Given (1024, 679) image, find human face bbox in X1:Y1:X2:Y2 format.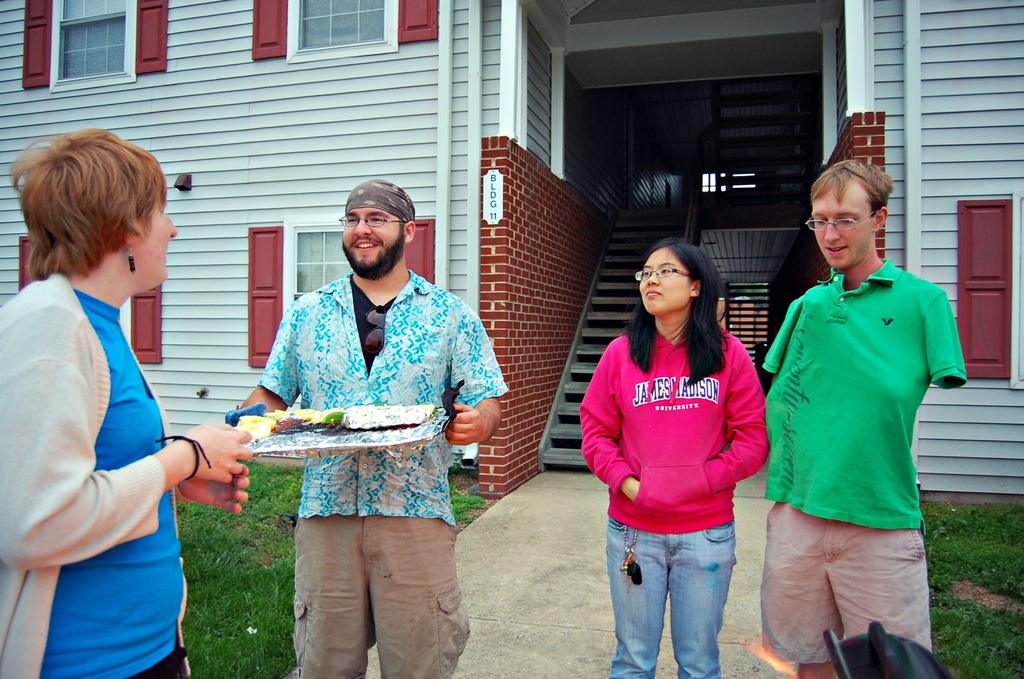
639:243:689:318.
